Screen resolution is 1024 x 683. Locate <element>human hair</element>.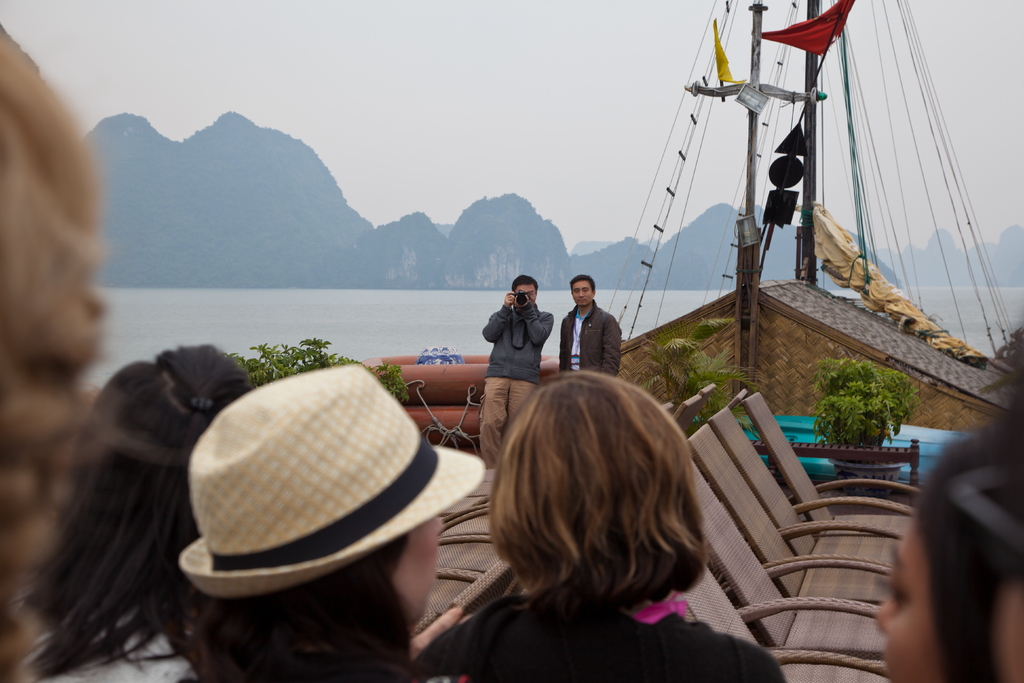
region(194, 536, 426, 682).
